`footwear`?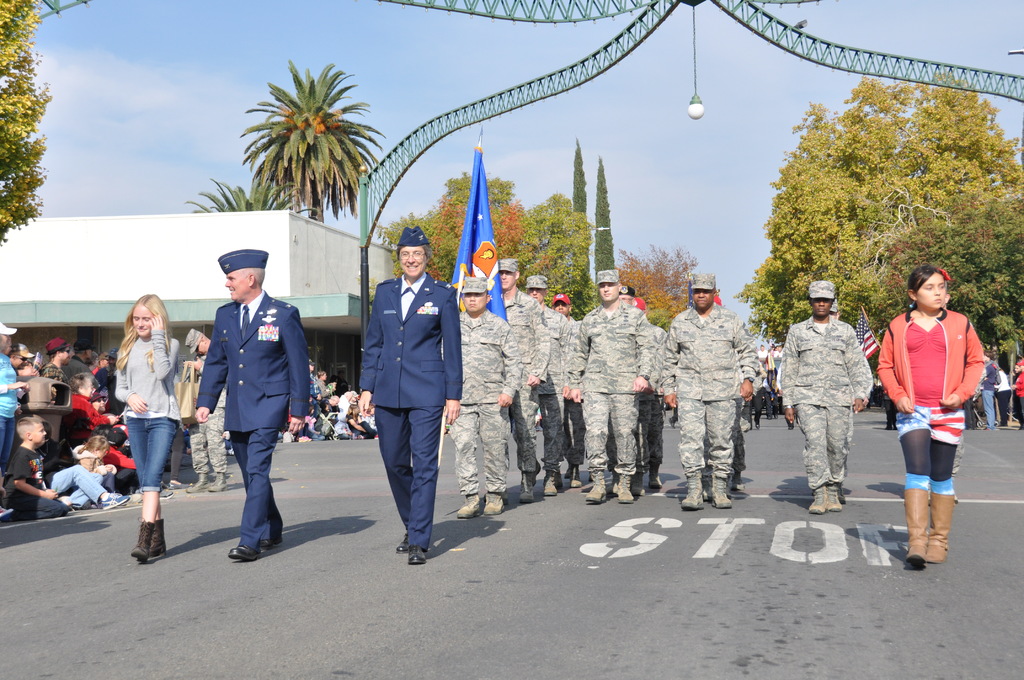
(826,483,844,512)
